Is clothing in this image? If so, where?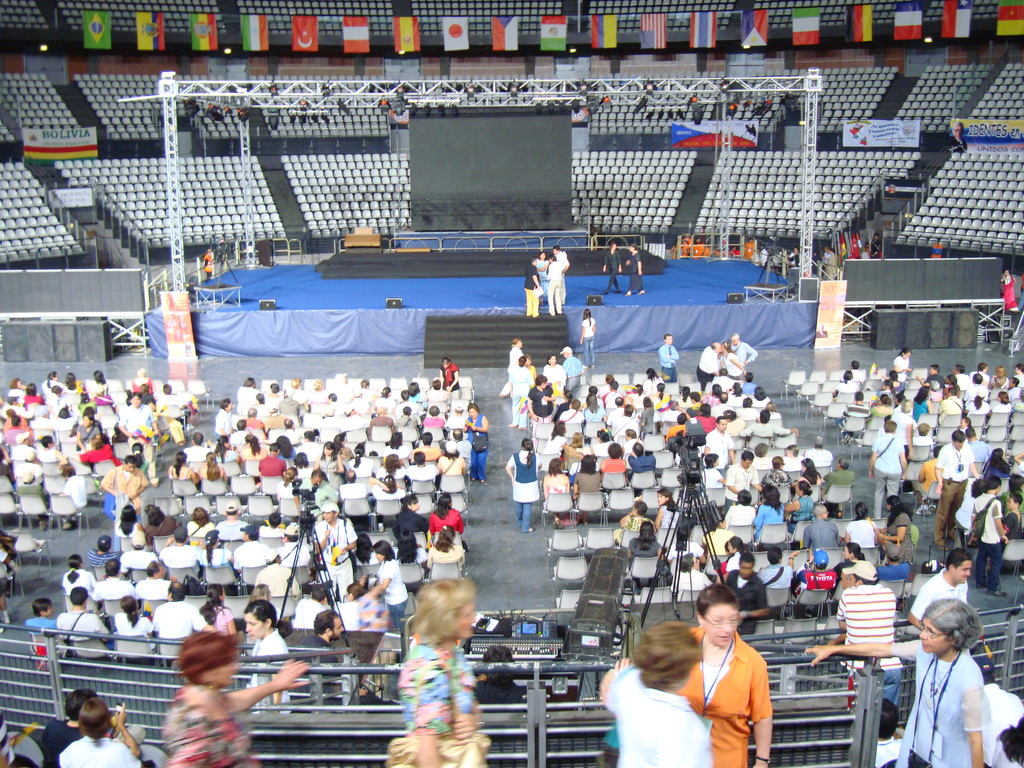
Yes, at 158,545,198,571.
